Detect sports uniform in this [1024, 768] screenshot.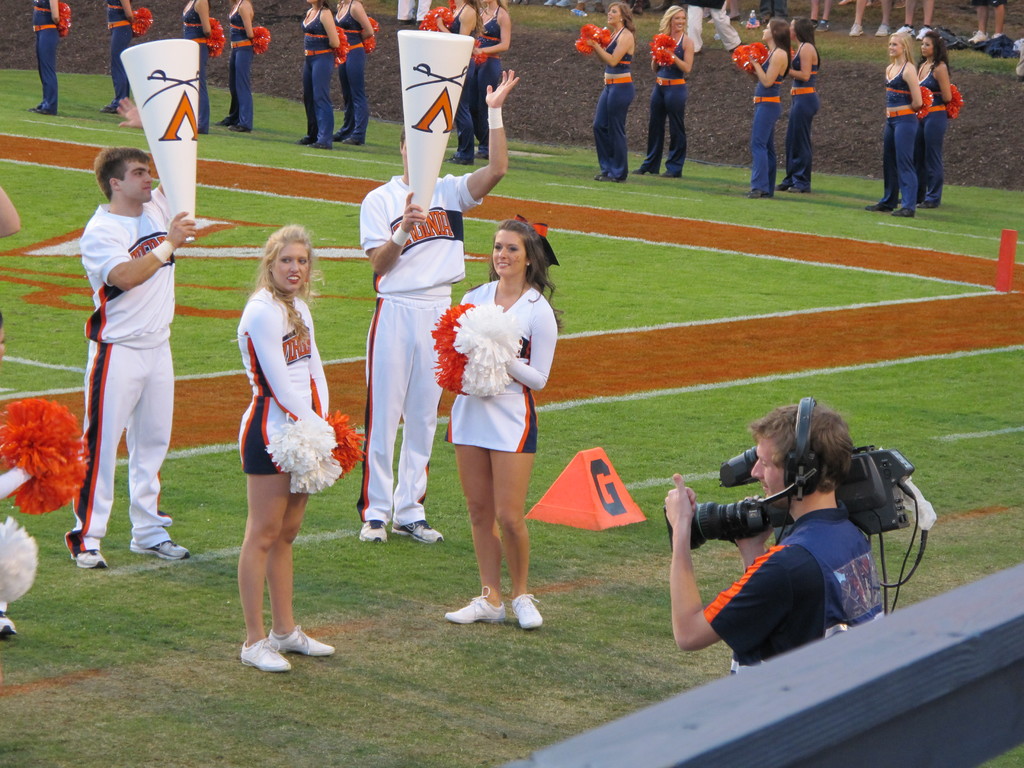
Detection: 333, 0, 377, 147.
